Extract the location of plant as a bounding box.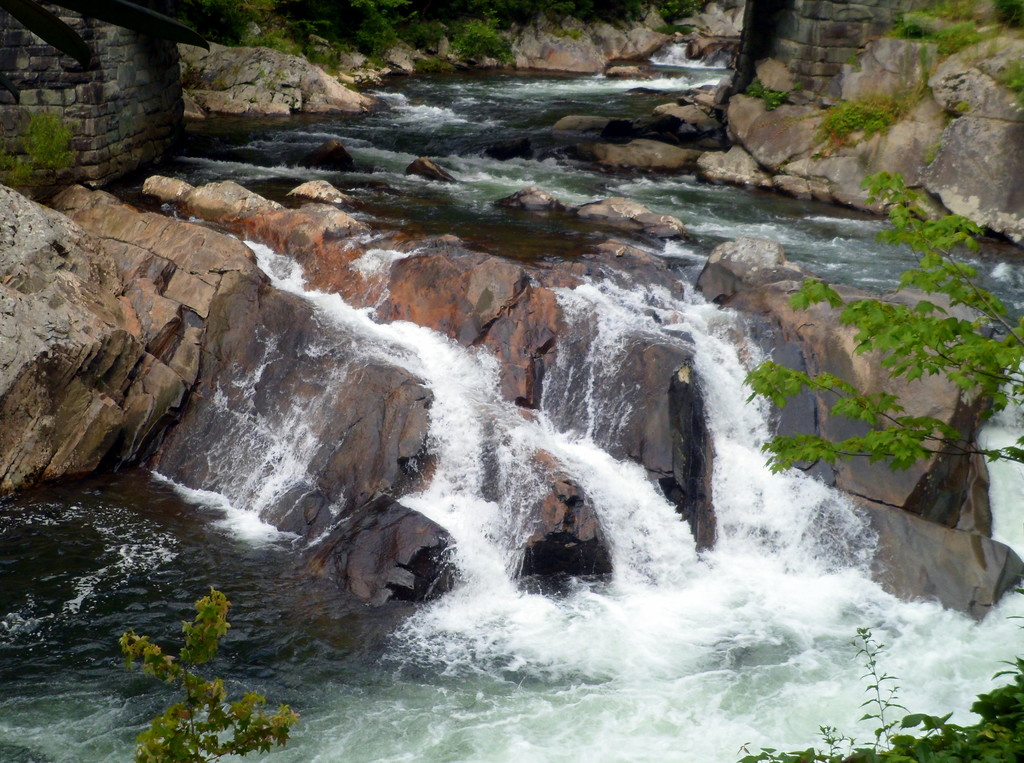
[993, 21, 1023, 105].
